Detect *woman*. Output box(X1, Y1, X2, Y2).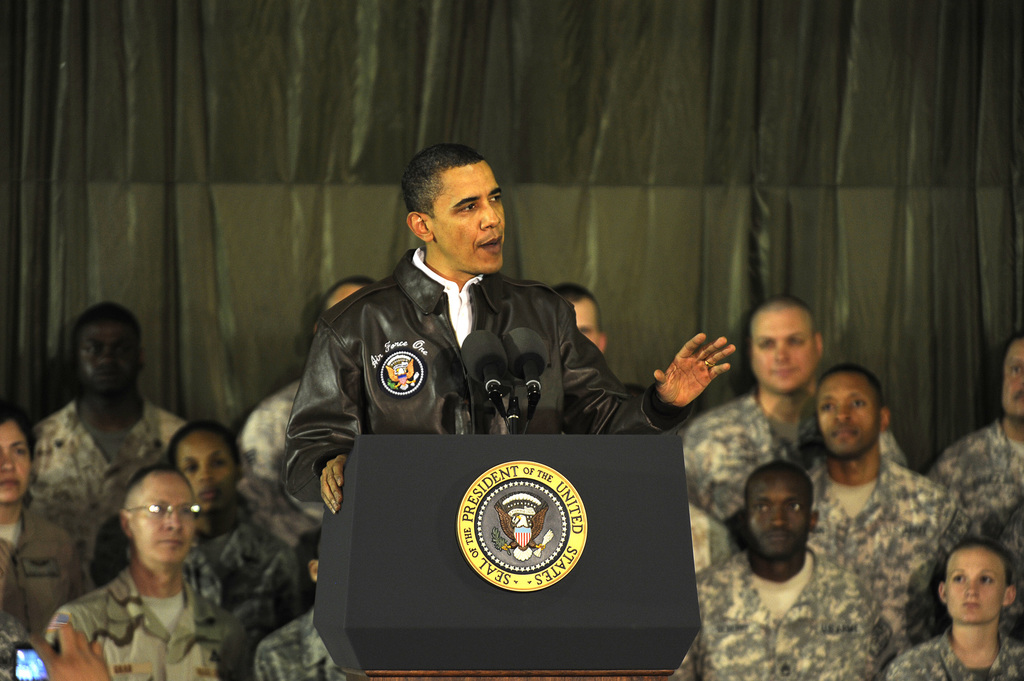
box(888, 536, 1023, 680).
